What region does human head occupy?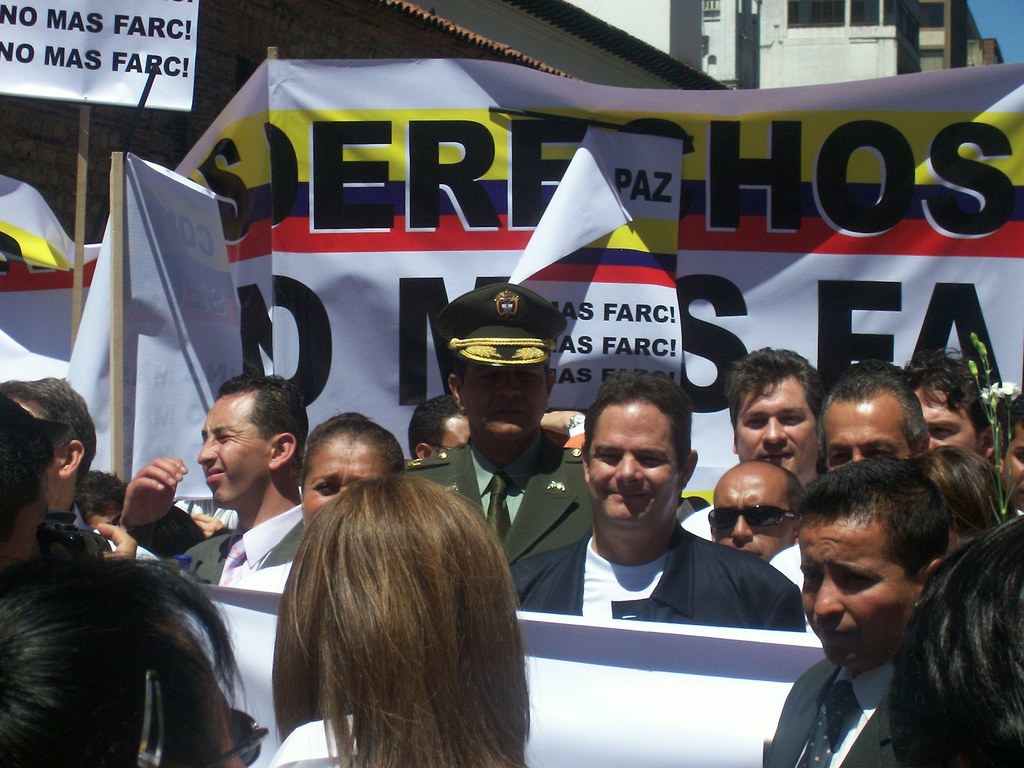
732, 352, 825, 481.
